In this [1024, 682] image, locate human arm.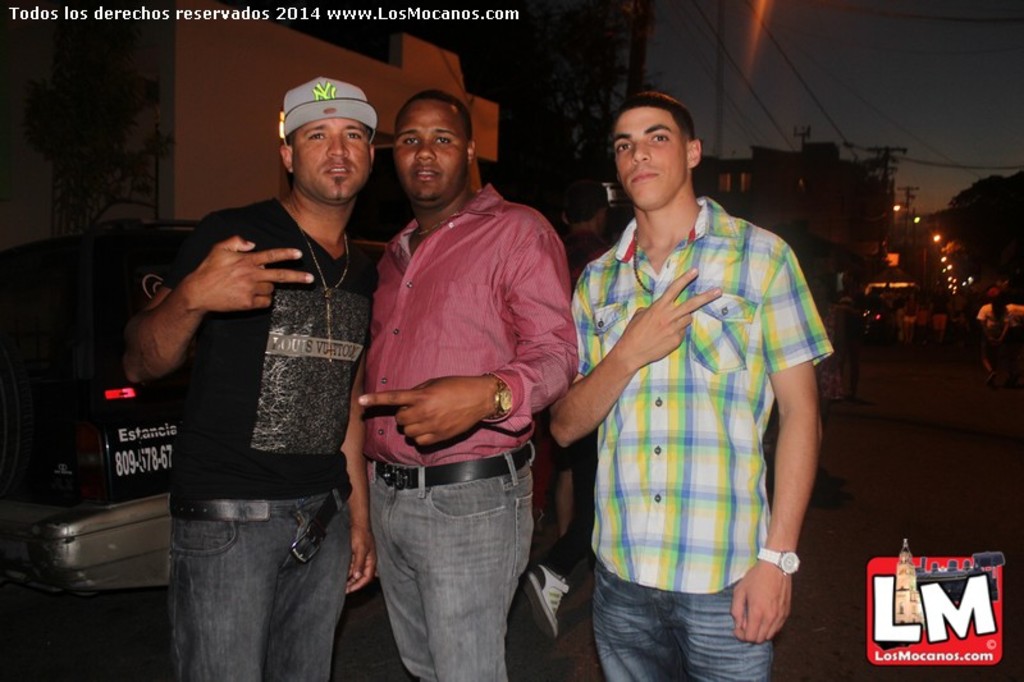
Bounding box: [x1=111, y1=230, x2=261, y2=420].
